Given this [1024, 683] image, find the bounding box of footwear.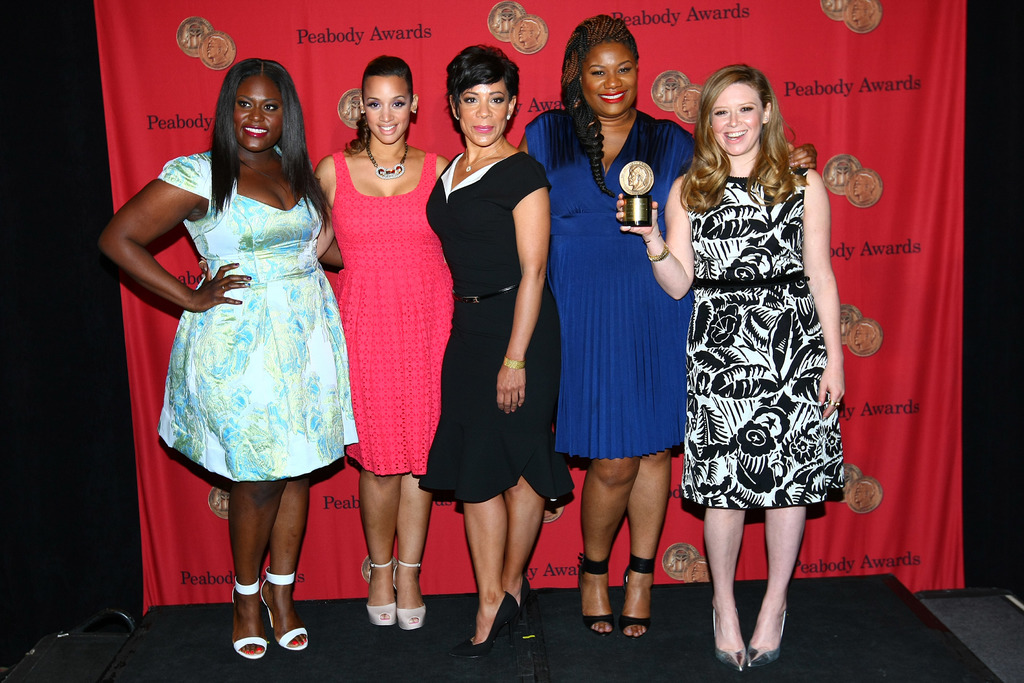
(x1=451, y1=593, x2=522, y2=656).
